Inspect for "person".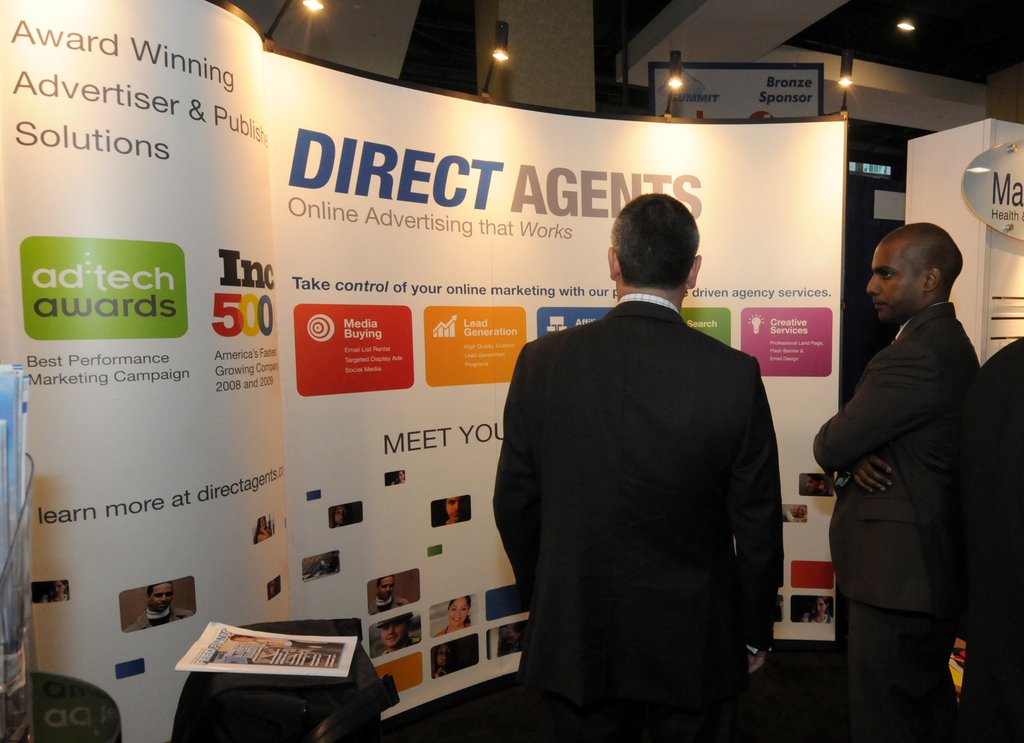
Inspection: [125, 582, 195, 635].
